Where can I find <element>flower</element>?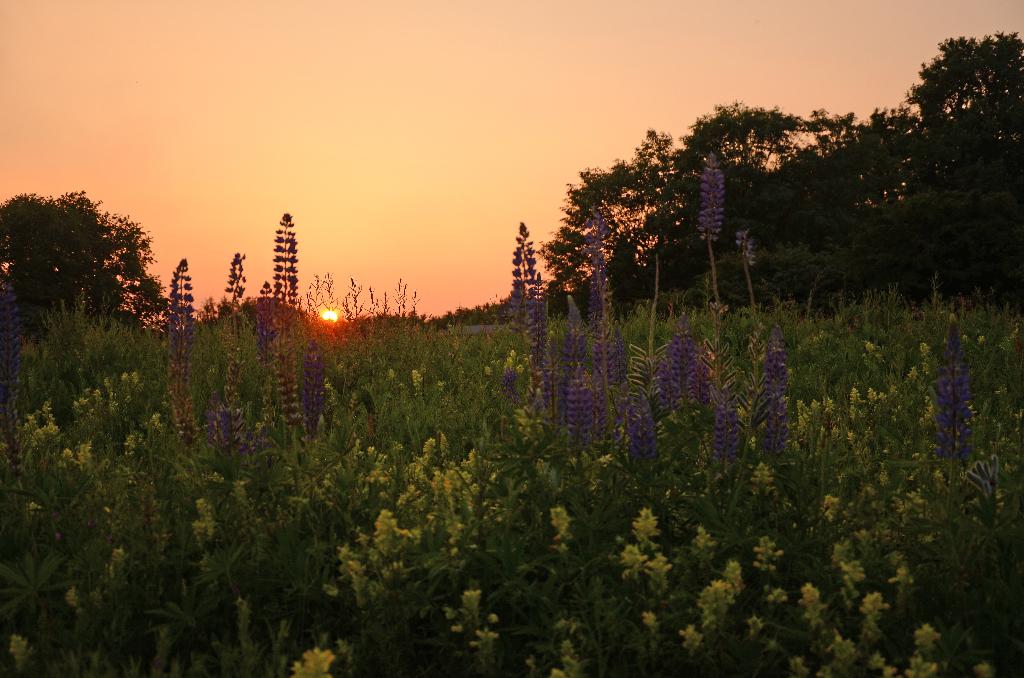
You can find it at 862, 592, 887, 618.
